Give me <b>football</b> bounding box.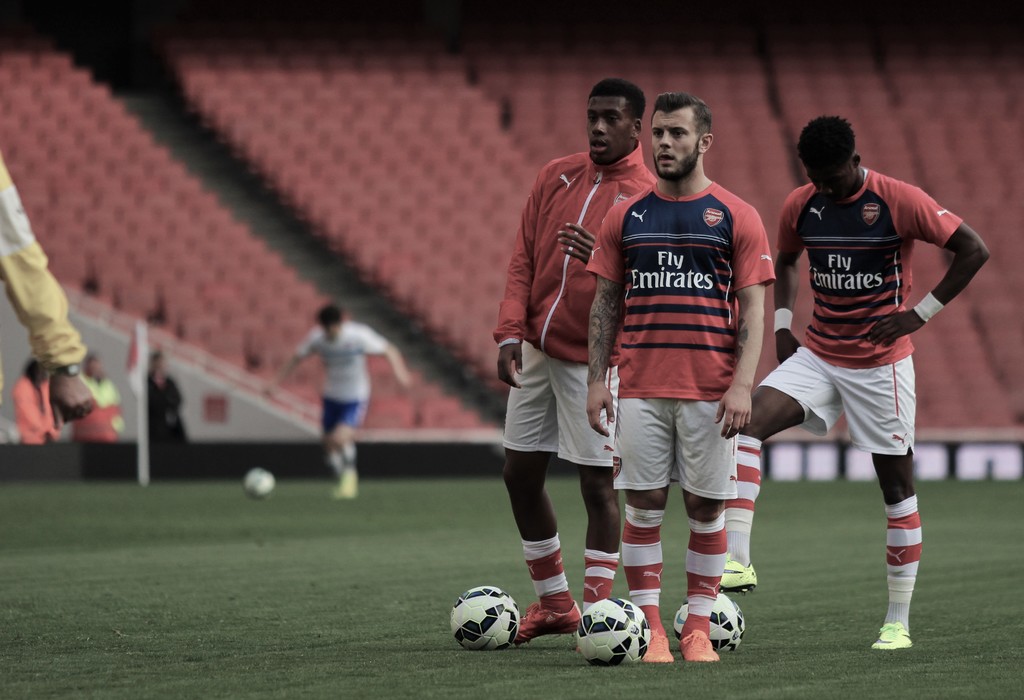
locate(675, 593, 749, 654).
